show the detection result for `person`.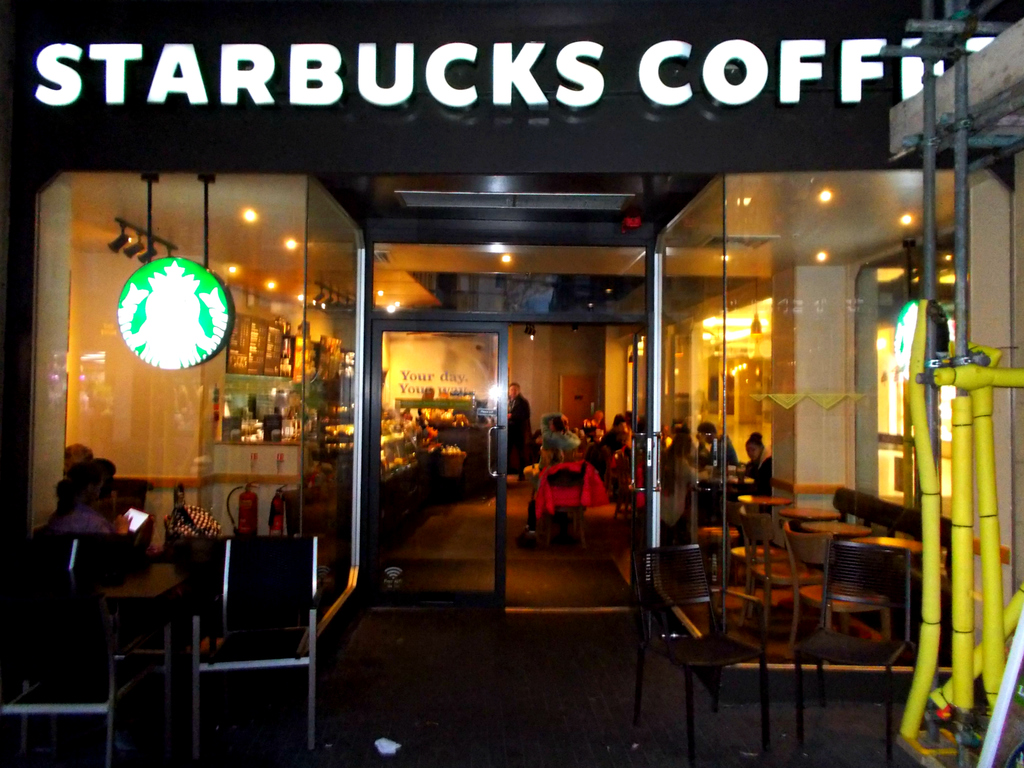
(499, 375, 540, 480).
